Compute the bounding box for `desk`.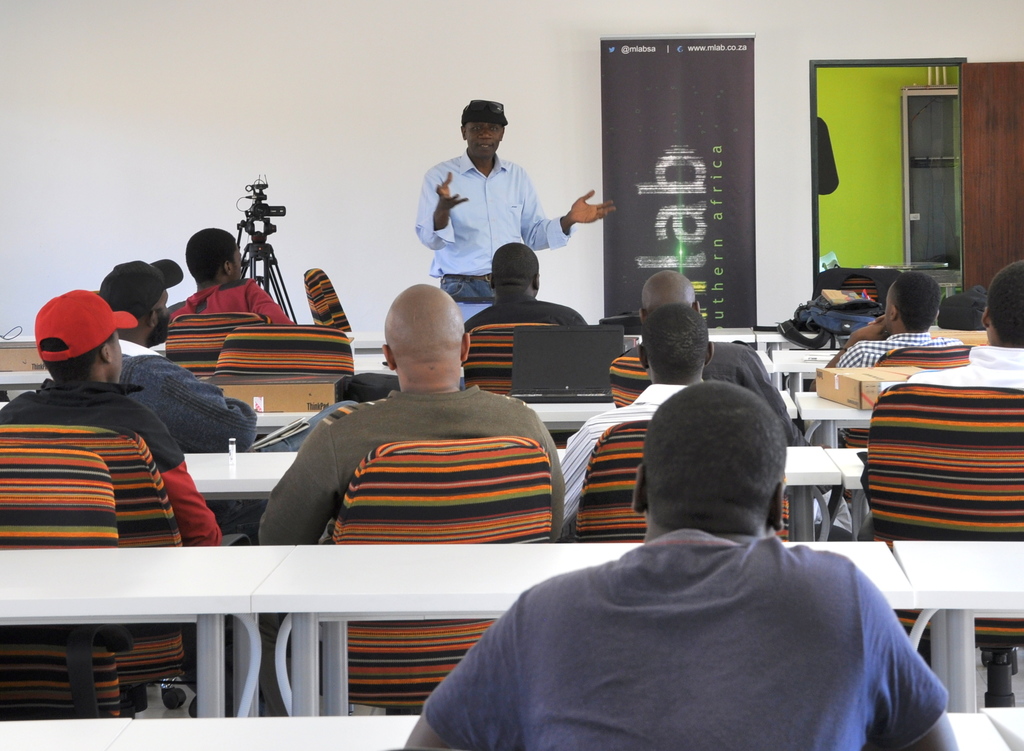
l=182, t=452, r=298, b=502.
